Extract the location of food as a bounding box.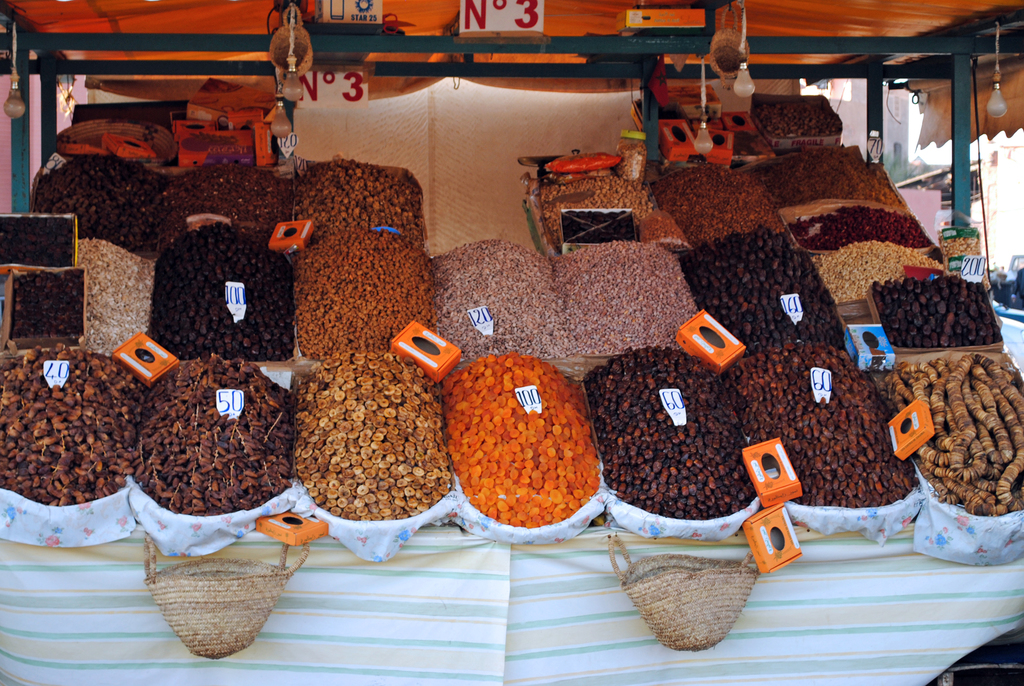
x1=152 y1=235 x2=295 y2=369.
